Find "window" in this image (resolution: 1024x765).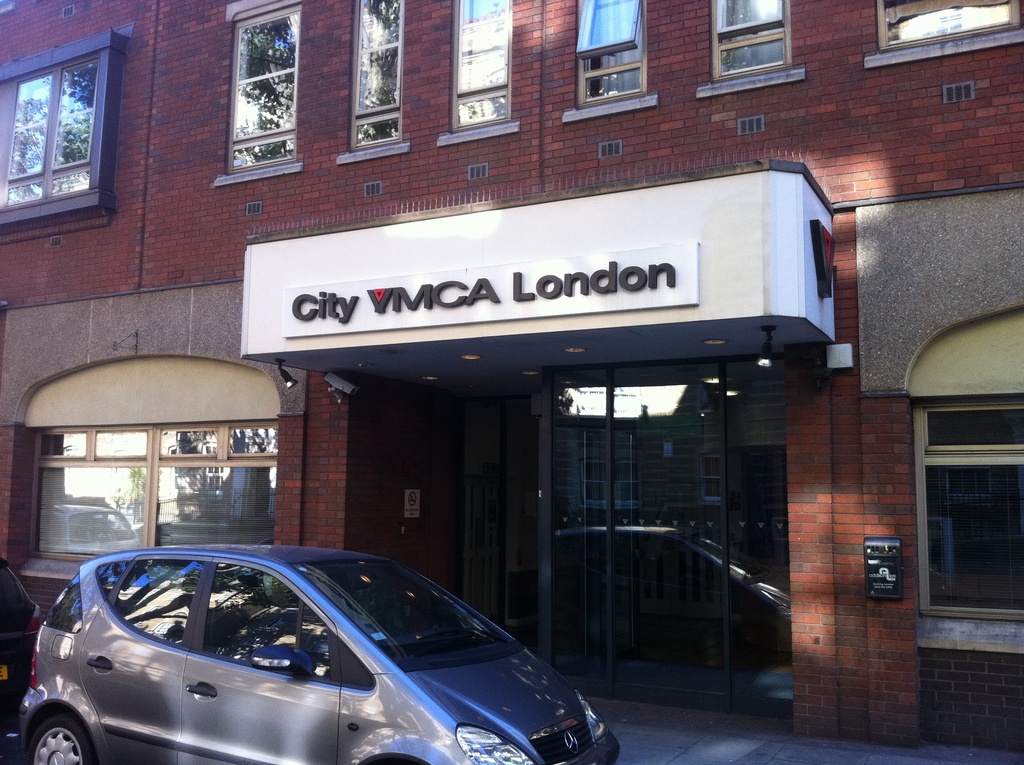
[338, 0, 409, 169].
